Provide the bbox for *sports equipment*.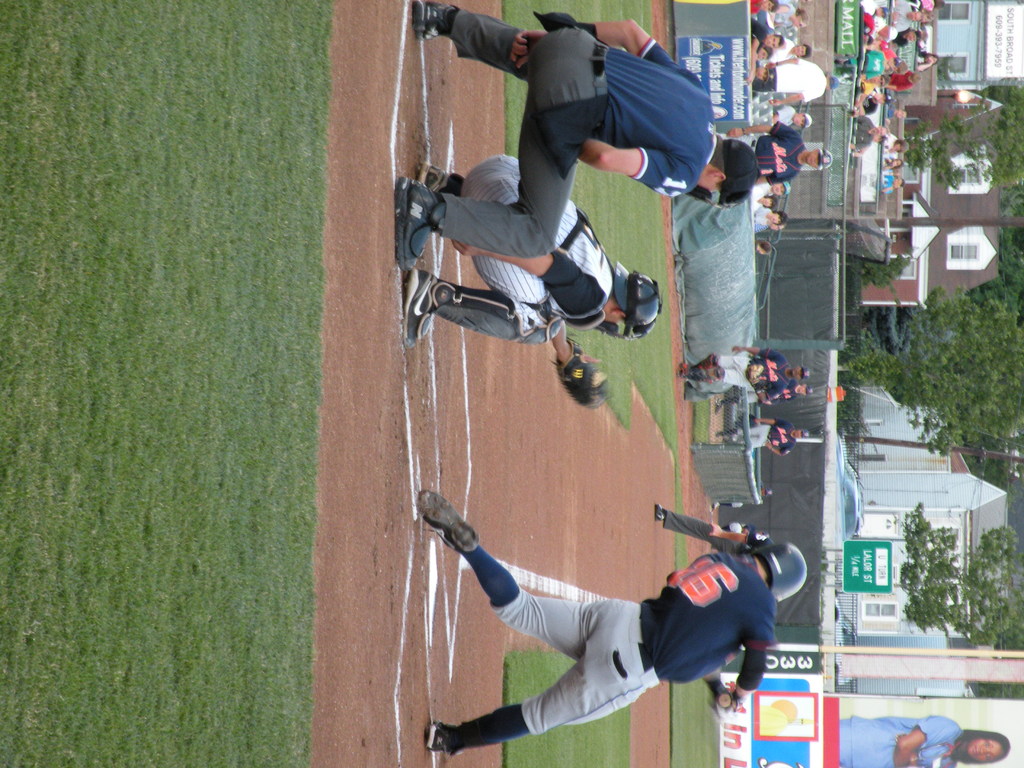
x1=419 y1=492 x2=480 y2=556.
